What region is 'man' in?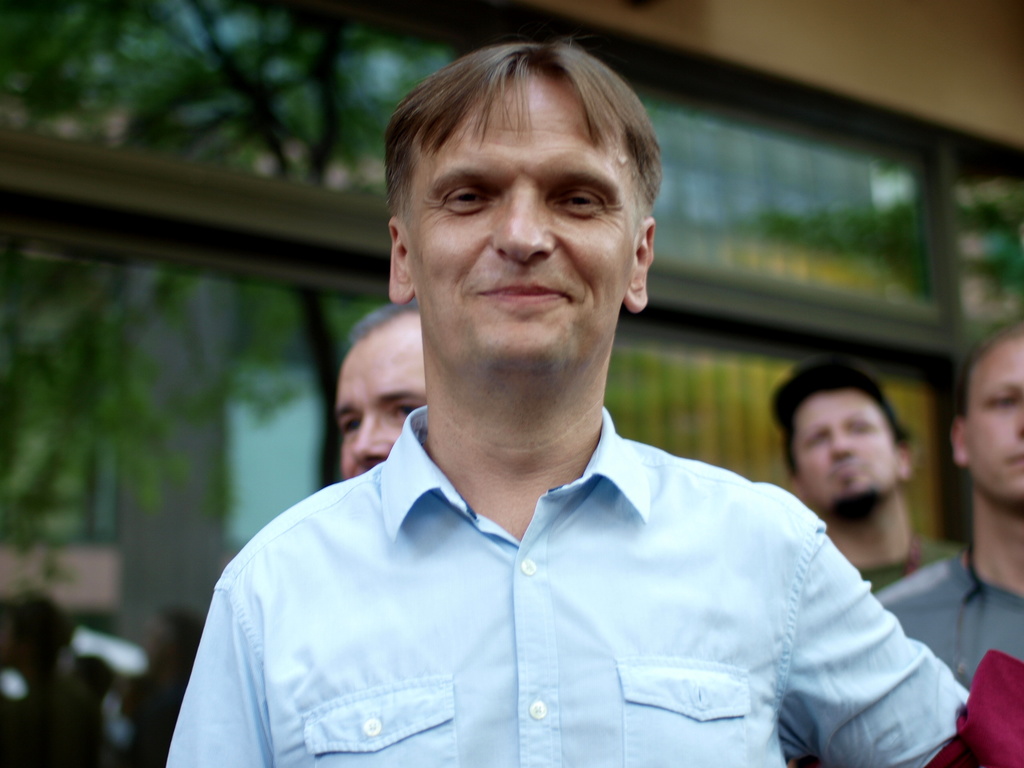
868, 324, 1023, 767.
